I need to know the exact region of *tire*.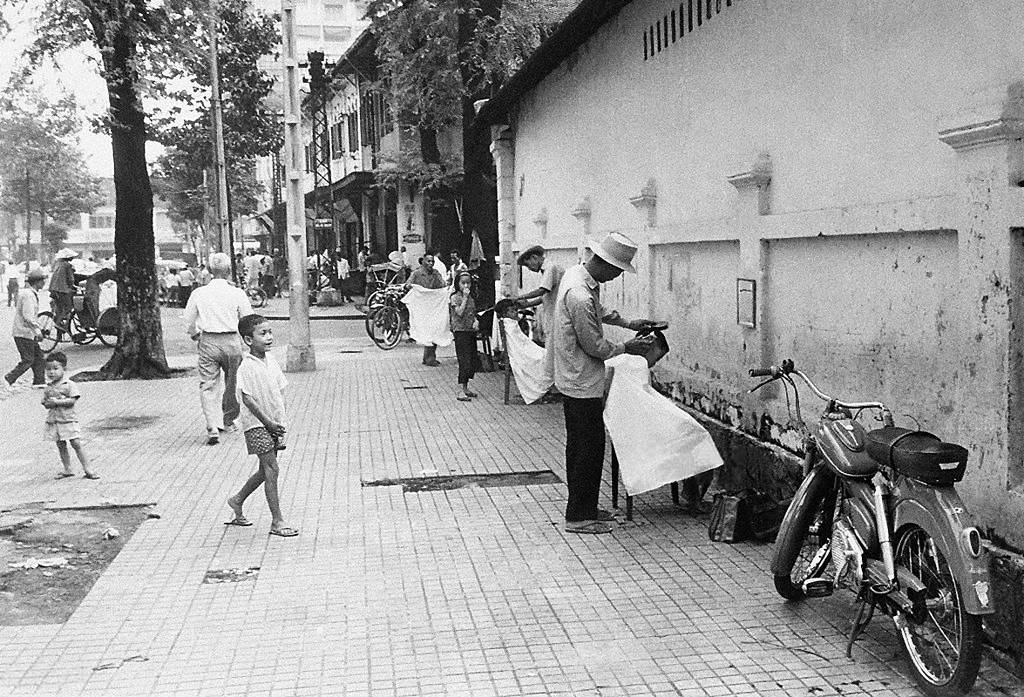
Region: left=373, top=306, right=404, bottom=350.
